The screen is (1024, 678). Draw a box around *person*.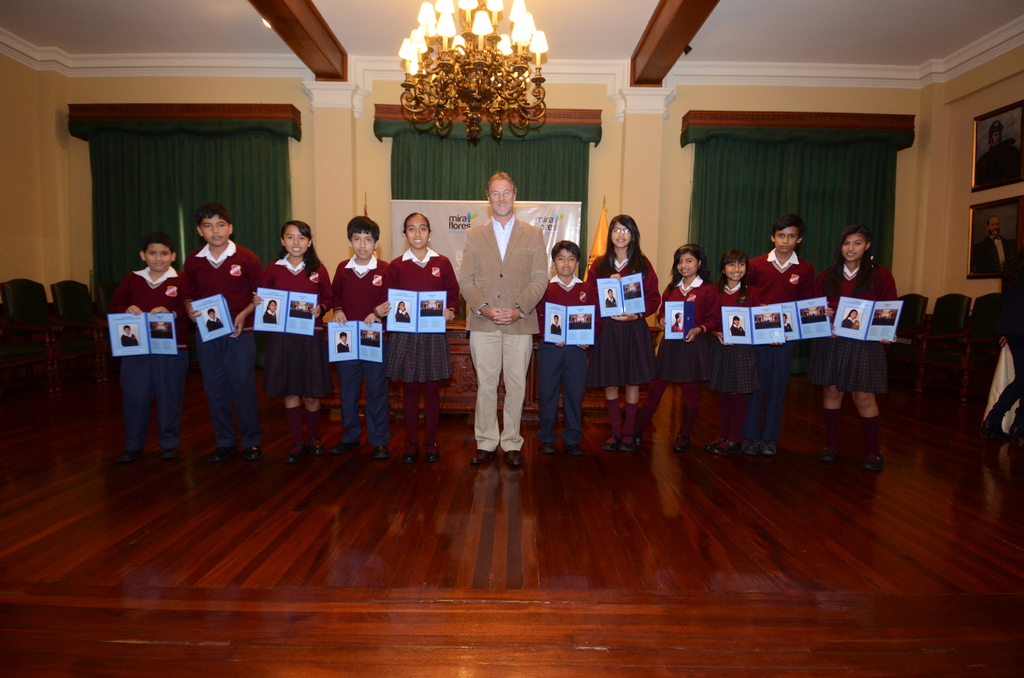
bbox=[182, 208, 273, 446].
